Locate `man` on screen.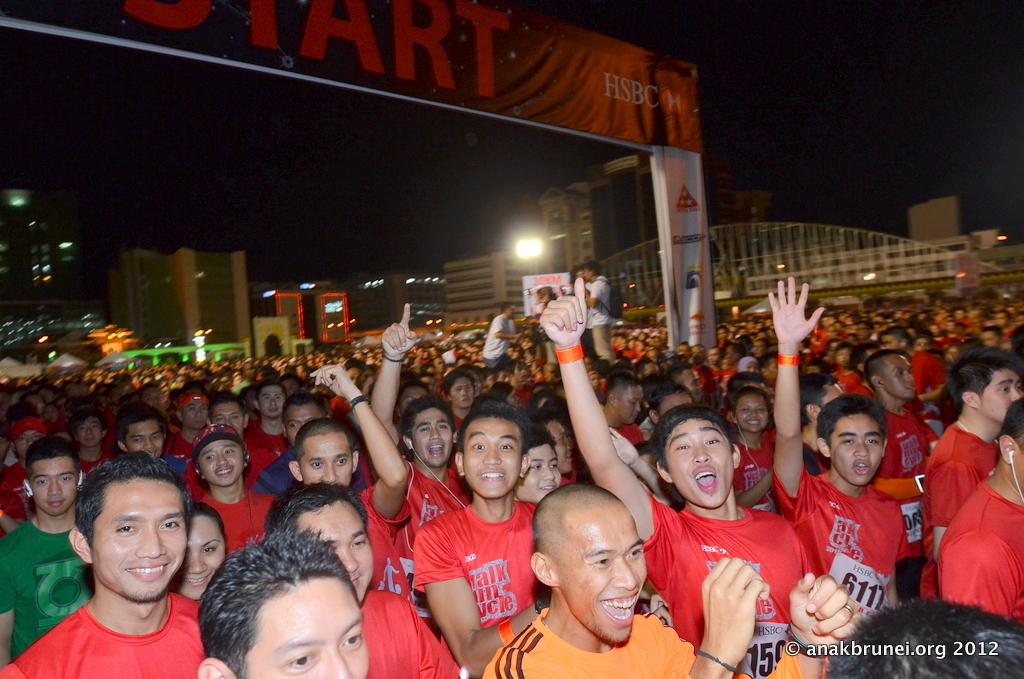
On screen at (264, 481, 461, 678).
